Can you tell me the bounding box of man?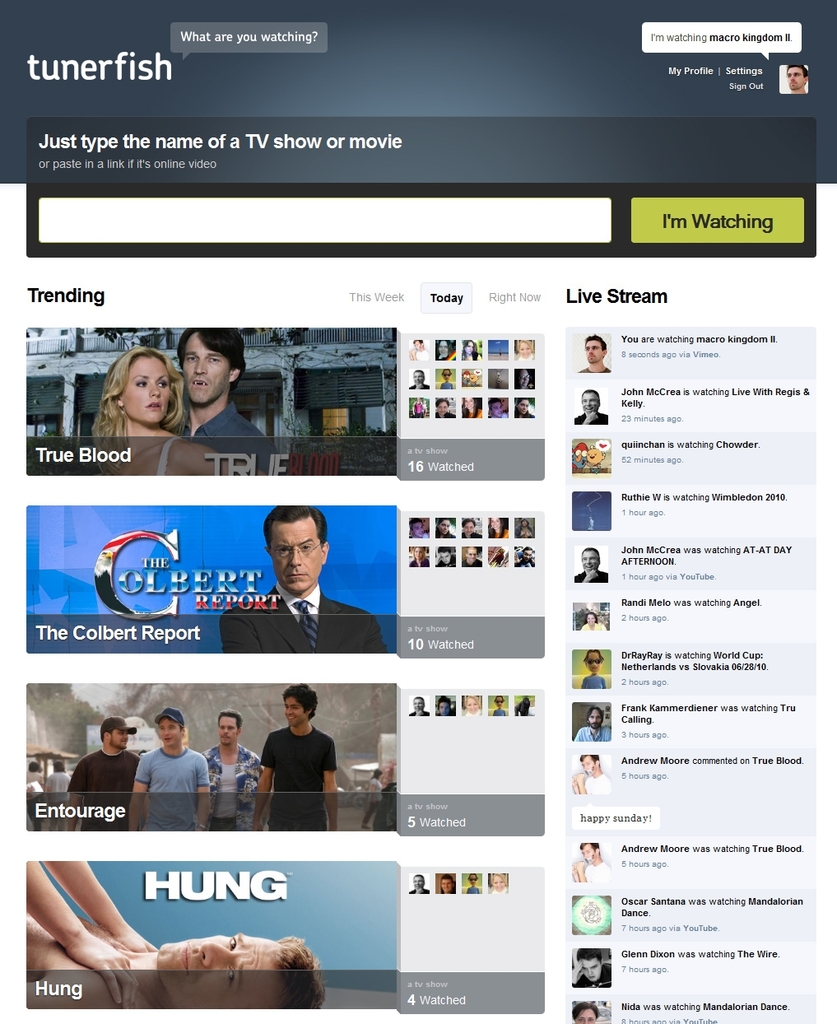
detection(434, 694, 450, 714).
